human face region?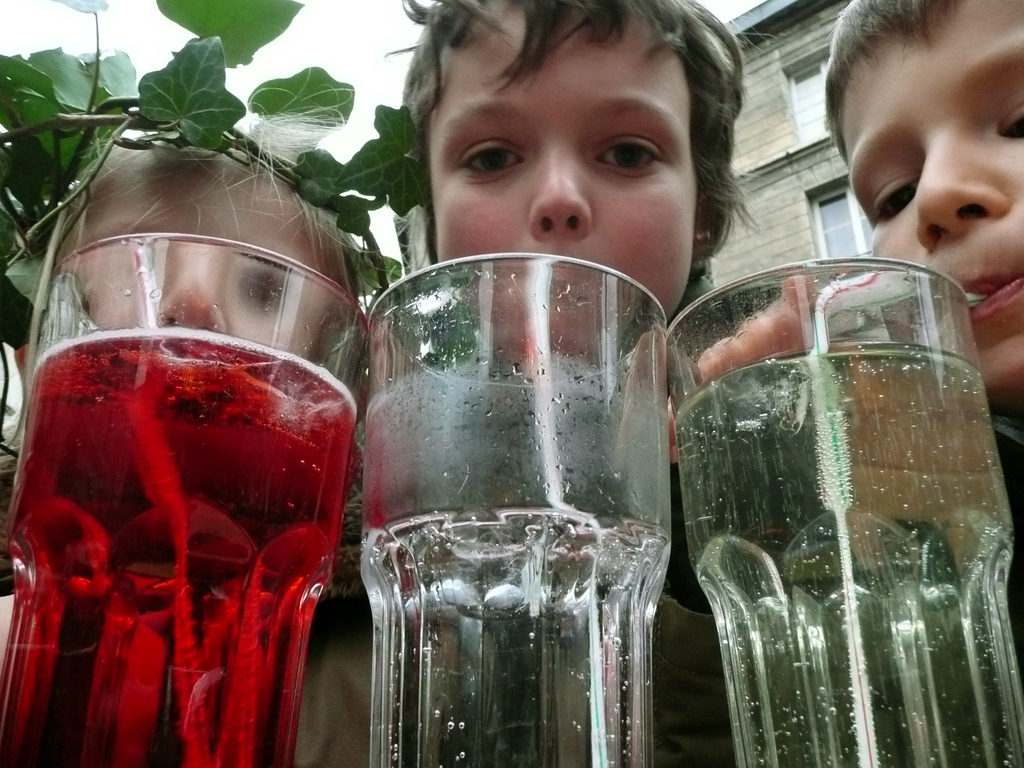
x1=424 y1=0 x2=694 y2=357
